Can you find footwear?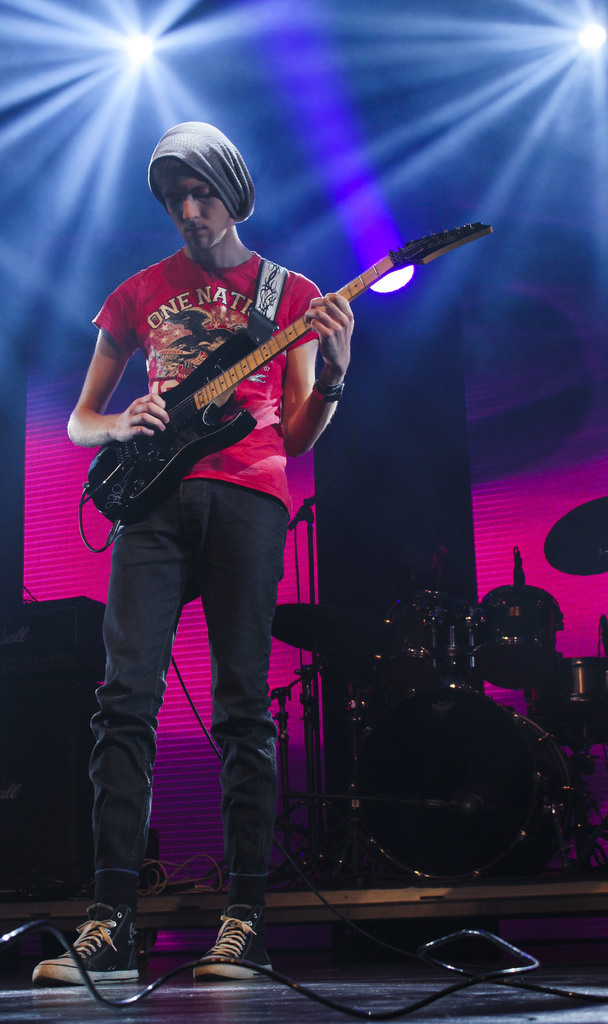
Yes, bounding box: (180, 920, 268, 992).
